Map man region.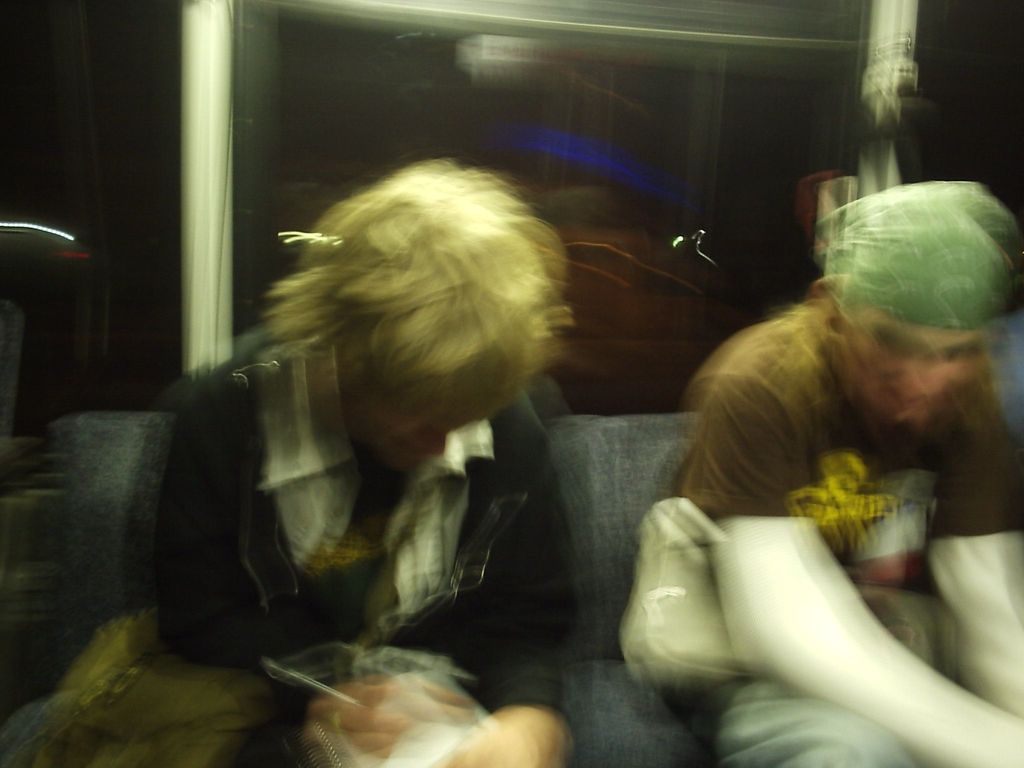
Mapped to 490,122,1007,717.
